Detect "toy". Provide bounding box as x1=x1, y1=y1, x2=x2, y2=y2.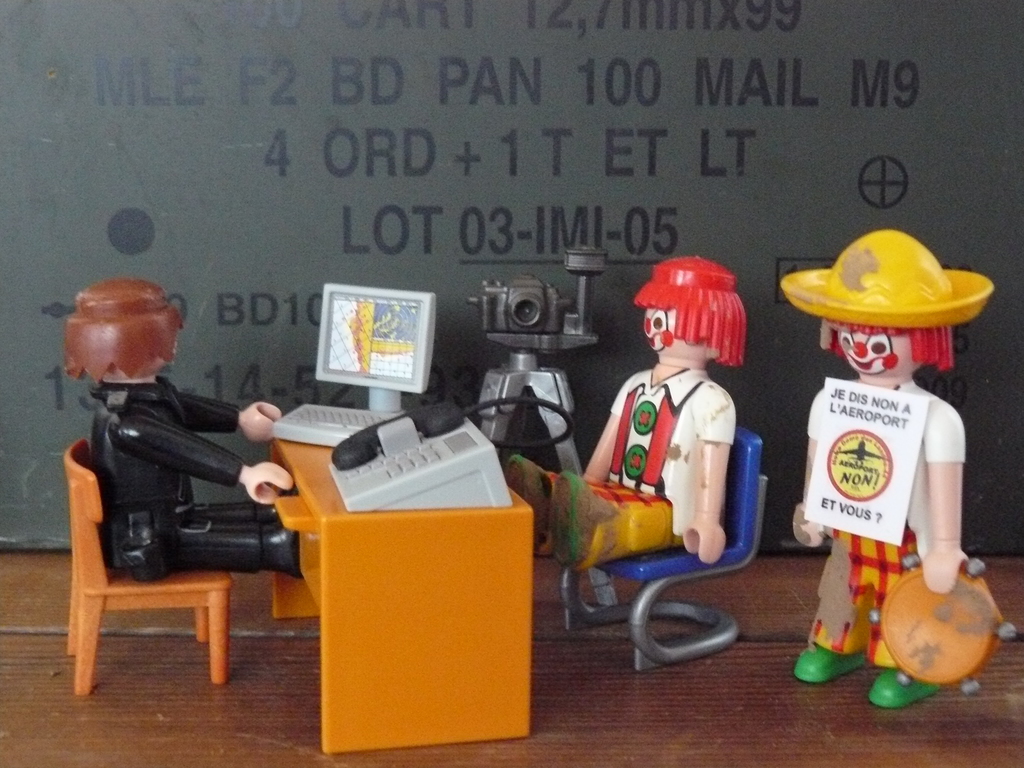
x1=330, y1=406, x2=508, y2=519.
